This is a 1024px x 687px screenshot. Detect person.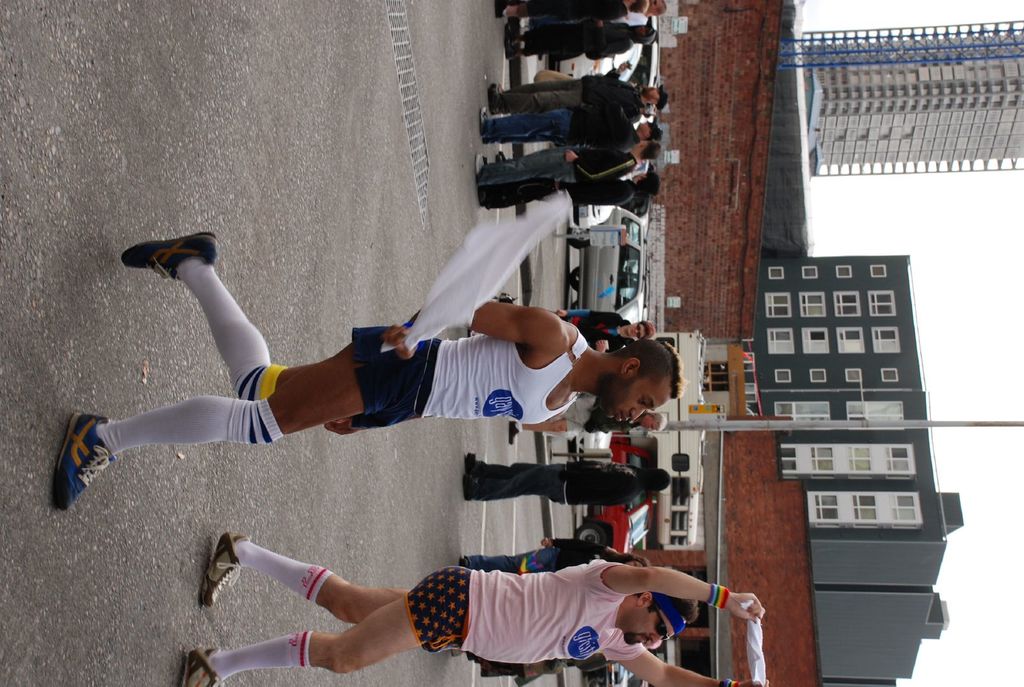
left=456, top=455, right=670, bottom=510.
